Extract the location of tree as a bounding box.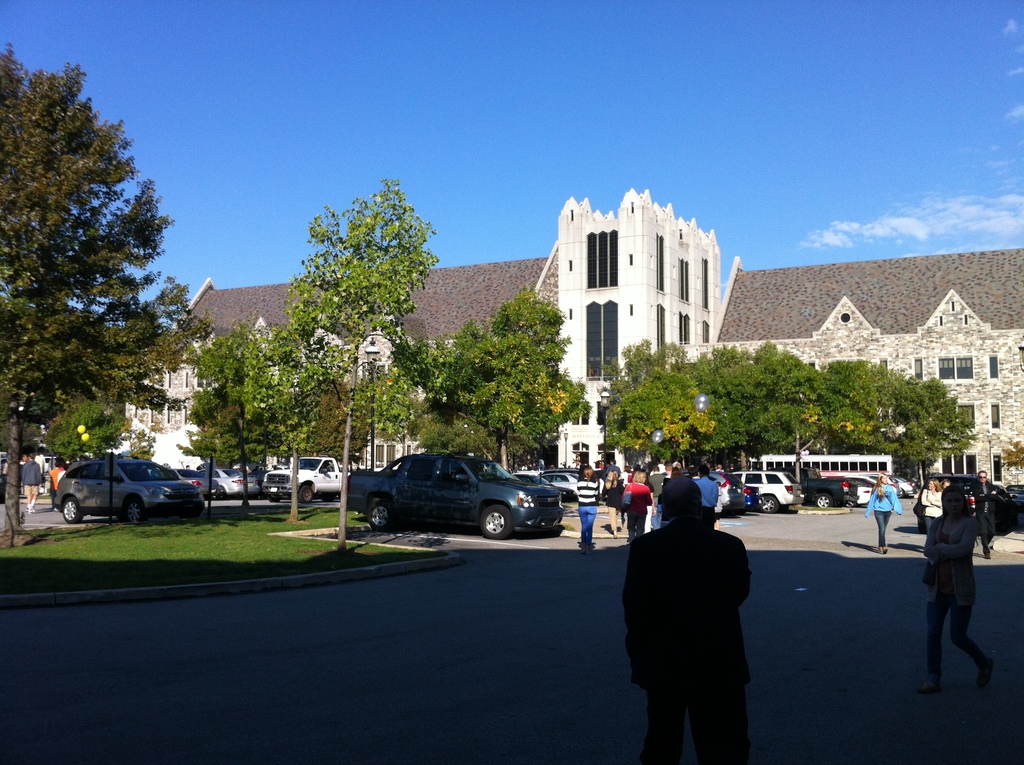
left=592, top=328, right=978, bottom=507.
